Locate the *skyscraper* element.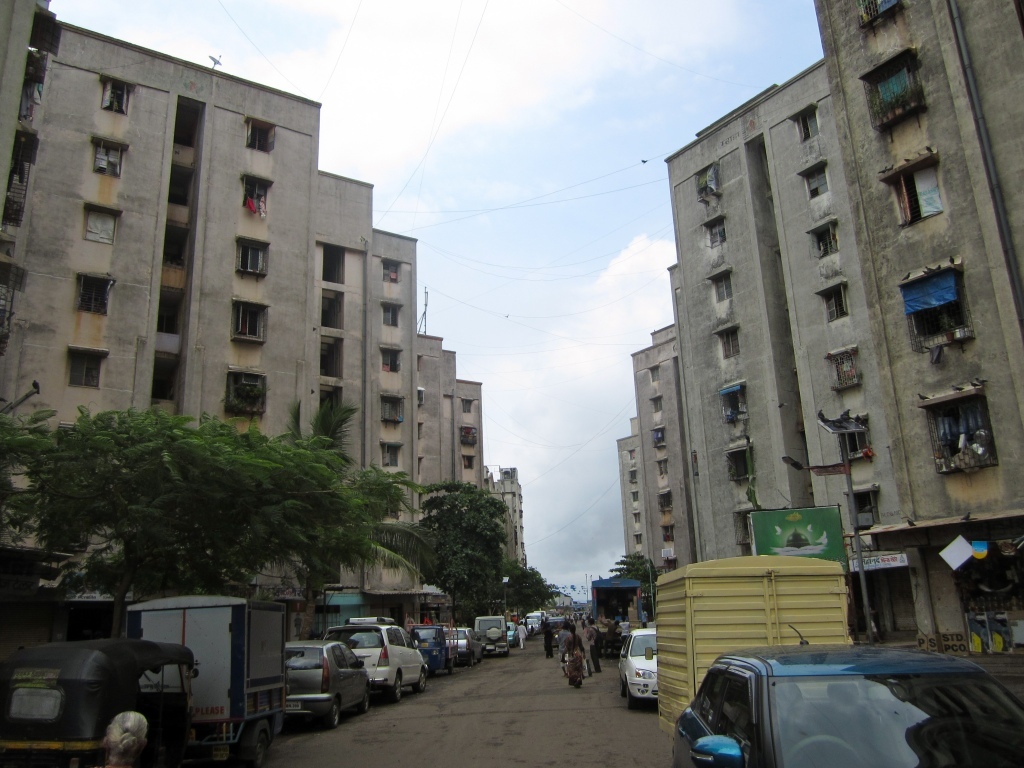
Element bbox: select_region(42, 67, 450, 505).
